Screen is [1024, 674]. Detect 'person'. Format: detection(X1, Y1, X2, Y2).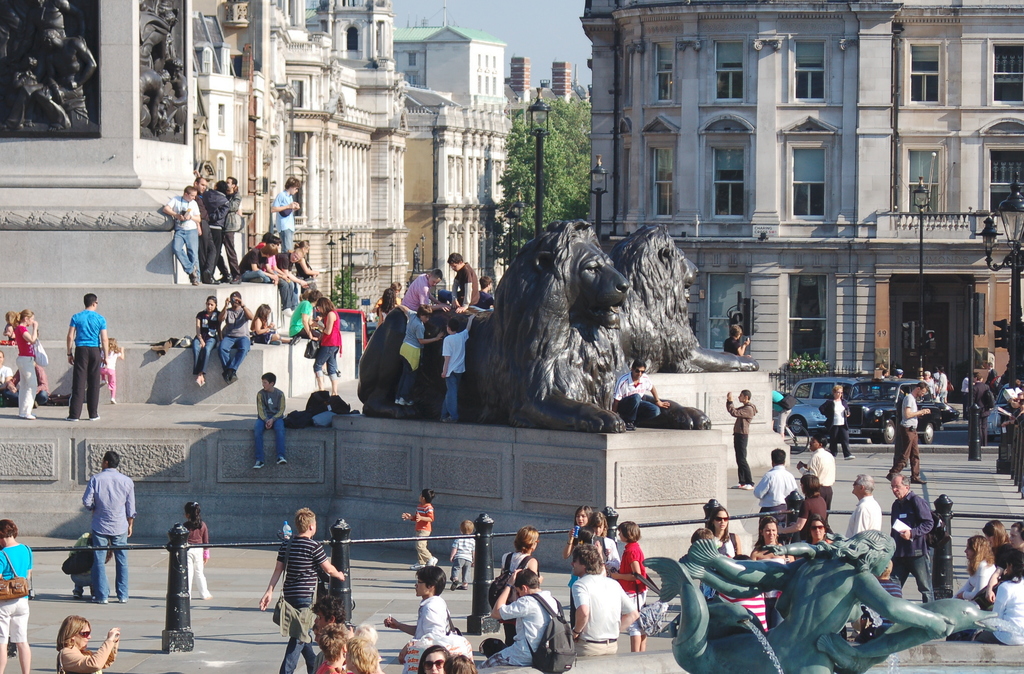
detection(290, 287, 332, 344).
